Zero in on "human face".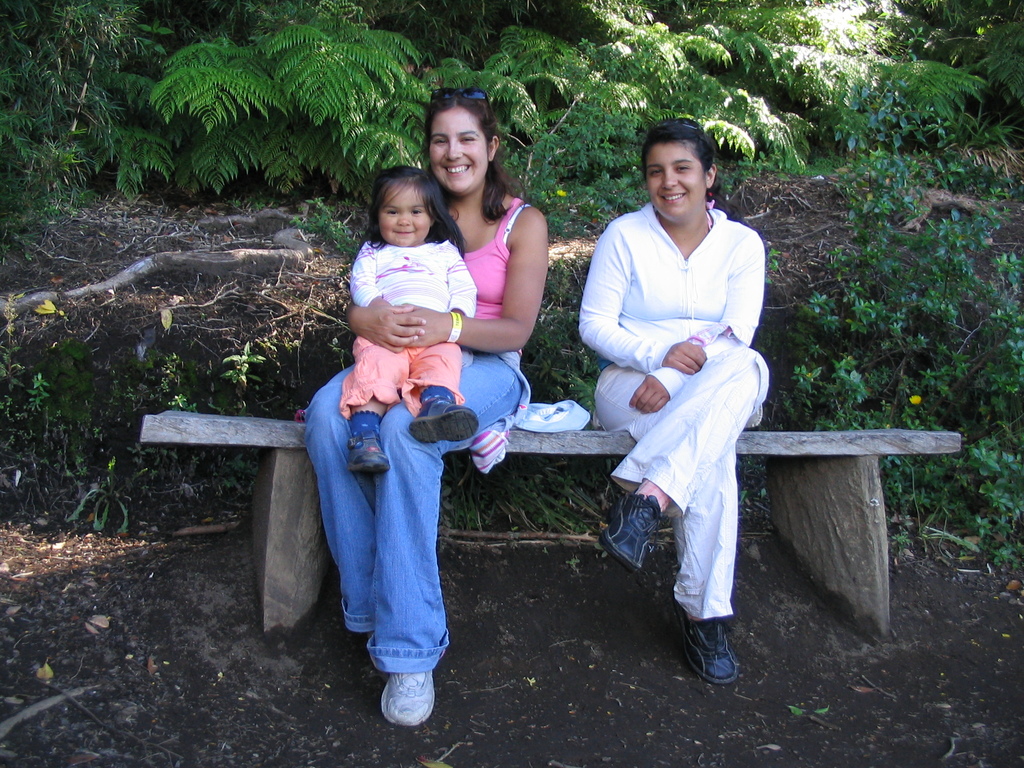
Zeroed in: (x1=378, y1=179, x2=431, y2=241).
